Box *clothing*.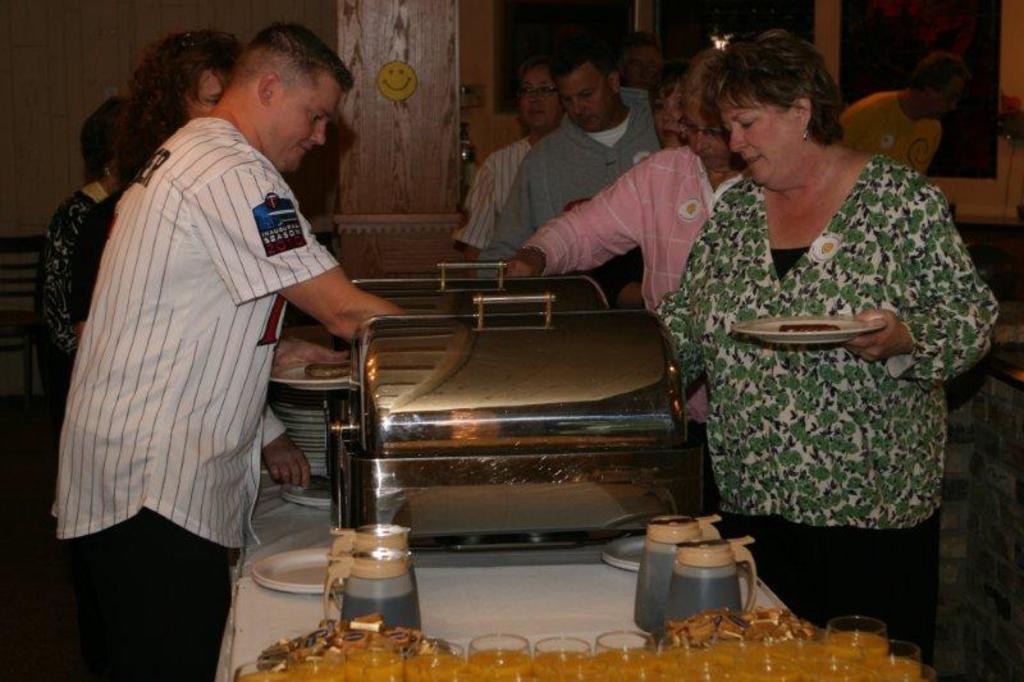
region(477, 86, 664, 278).
